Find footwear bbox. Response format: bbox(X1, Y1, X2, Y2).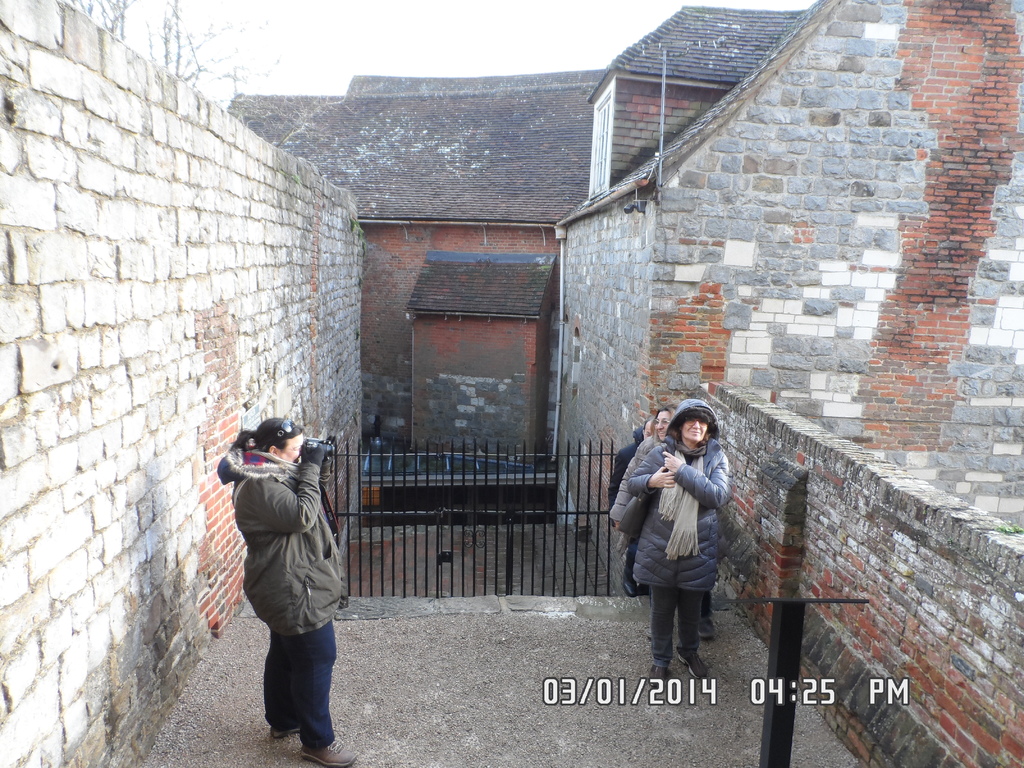
bbox(696, 614, 718, 644).
